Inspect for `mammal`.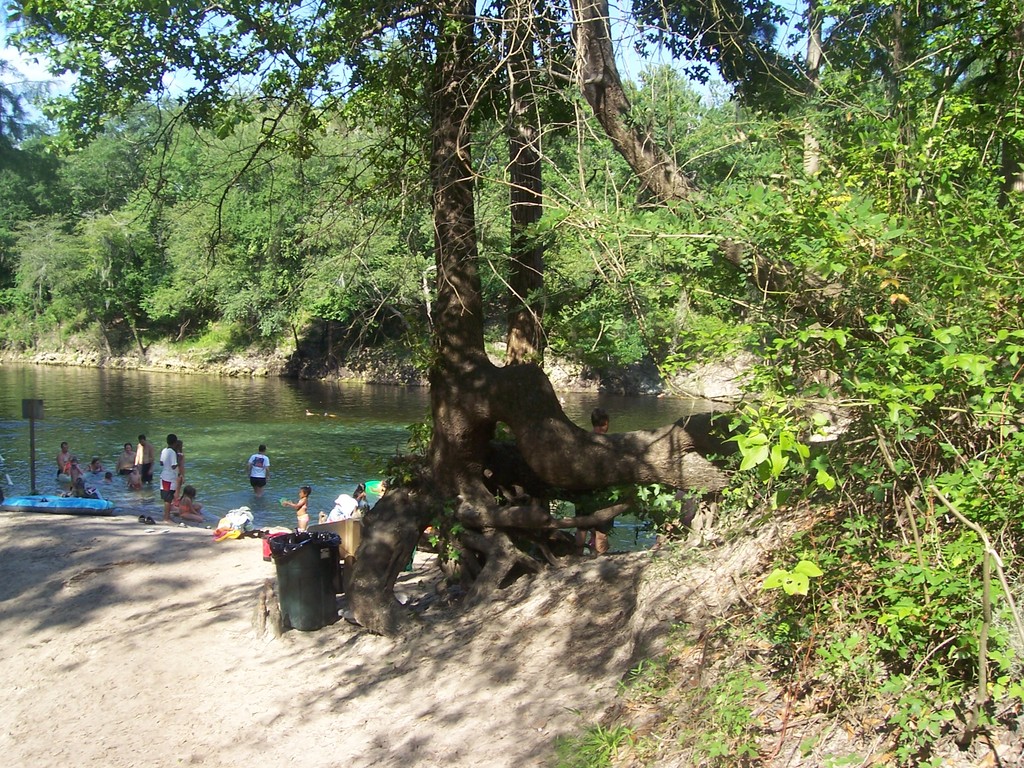
Inspection: bbox=(68, 456, 81, 484).
